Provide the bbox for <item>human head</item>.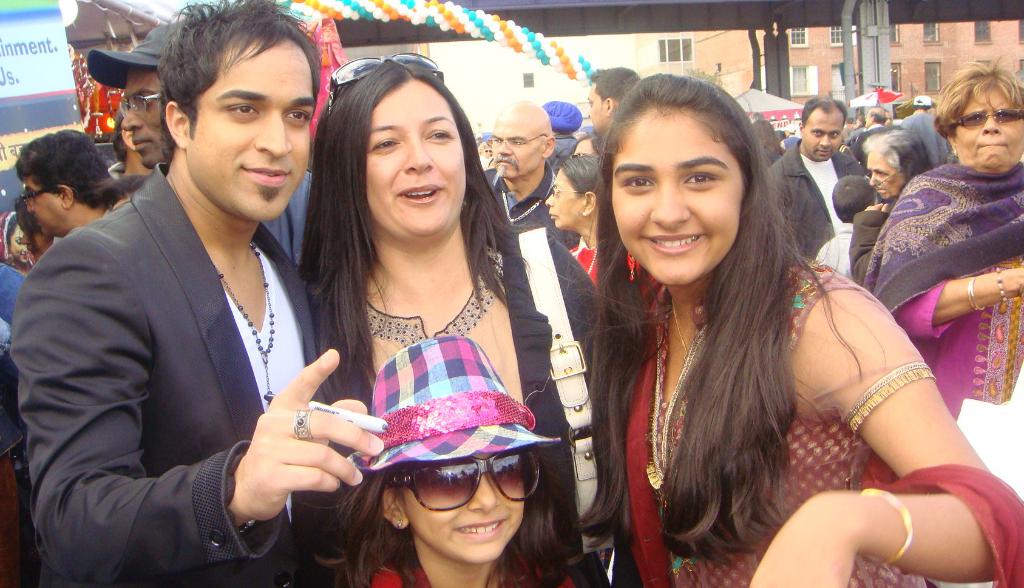
Rect(541, 100, 582, 138).
